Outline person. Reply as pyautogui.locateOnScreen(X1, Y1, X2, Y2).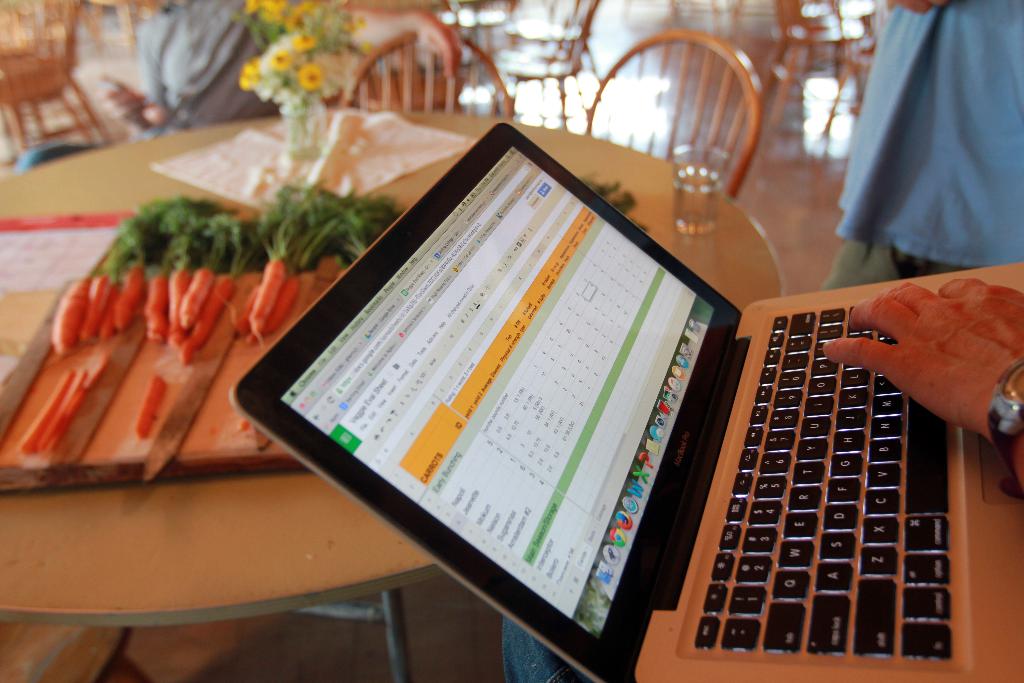
pyautogui.locateOnScreen(96, 0, 301, 126).
